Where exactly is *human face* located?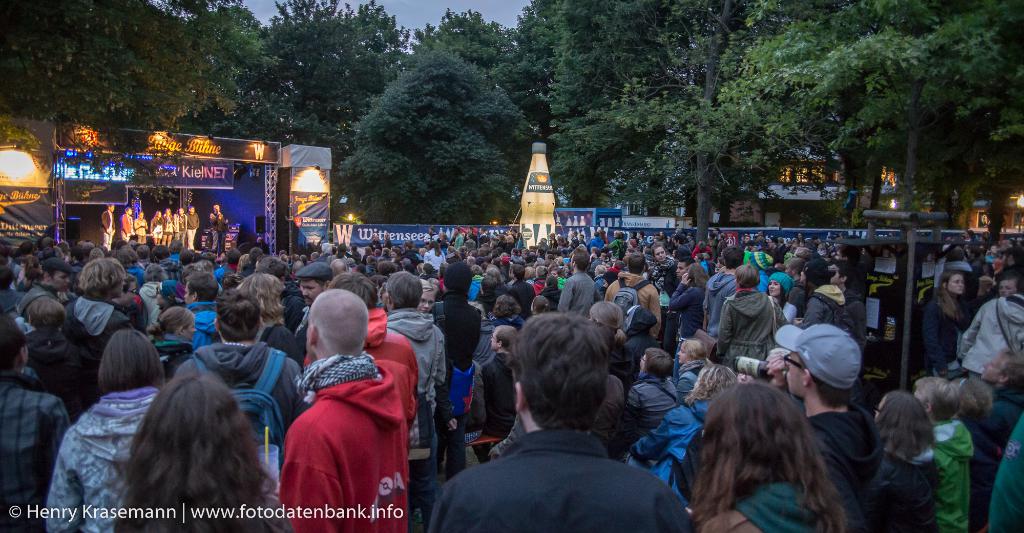
Its bounding box is box(301, 282, 320, 308).
